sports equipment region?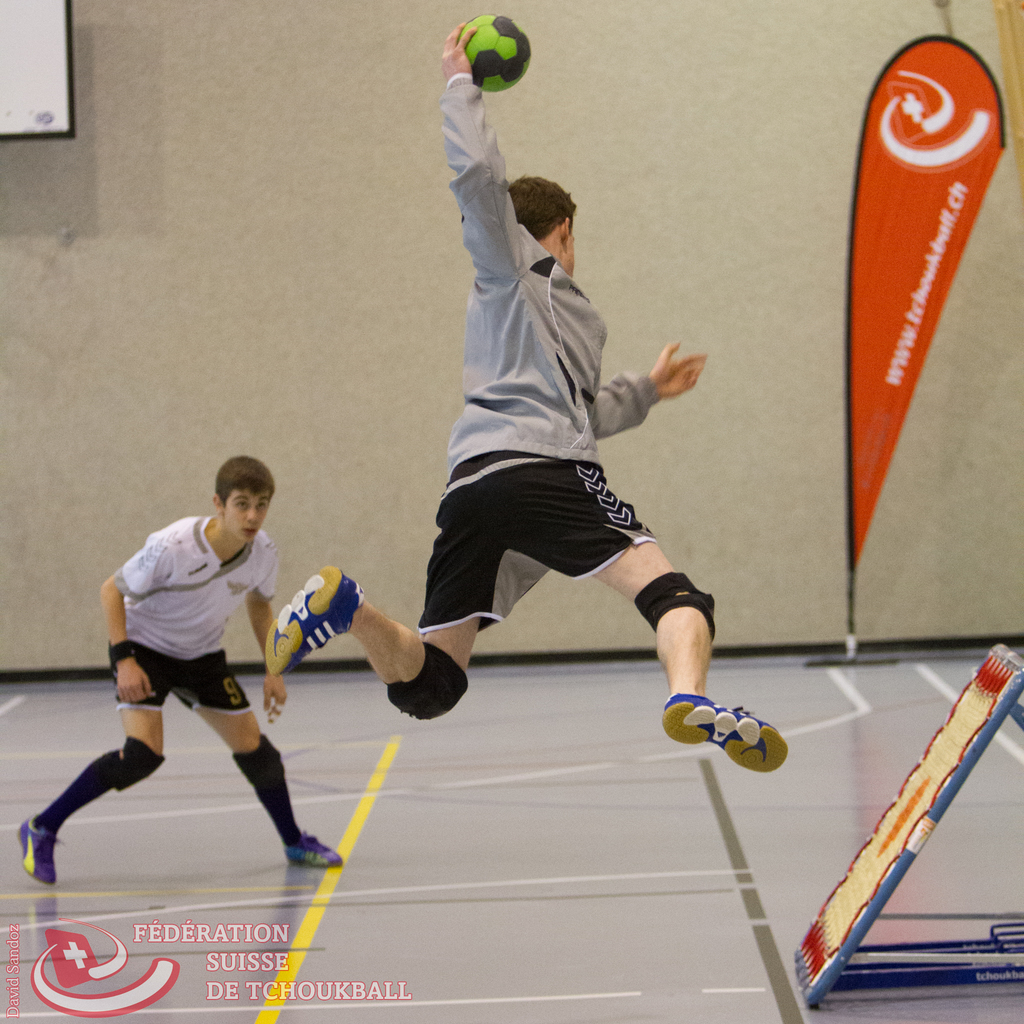
(x1=289, y1=825, x2=341, y2=865)
